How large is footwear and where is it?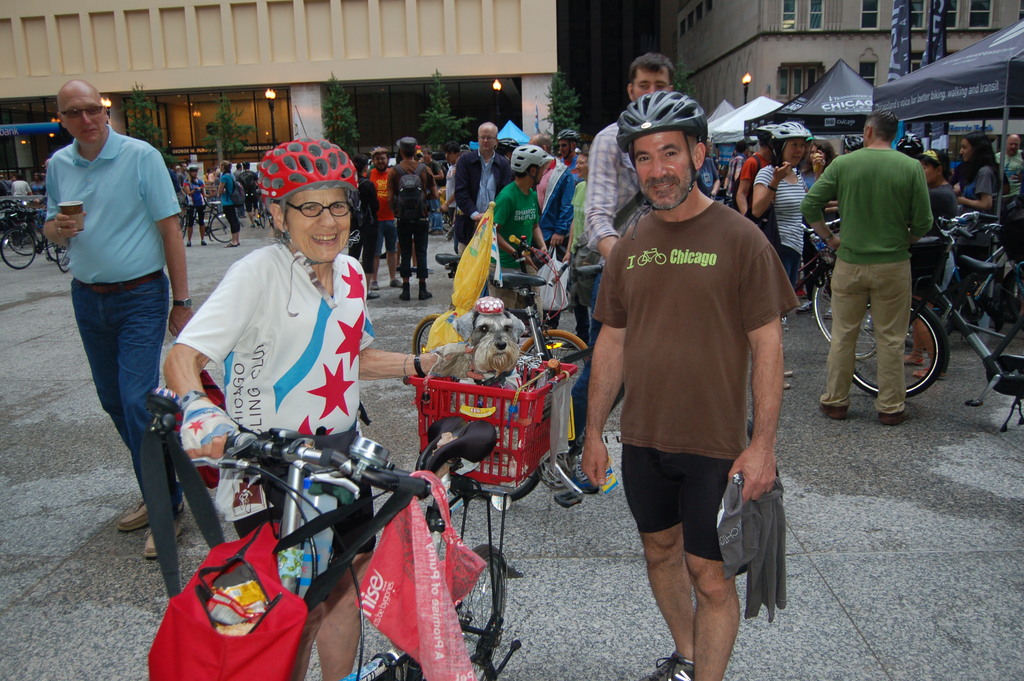
Bounding box: l=822, t=306, r=832, b=320.
